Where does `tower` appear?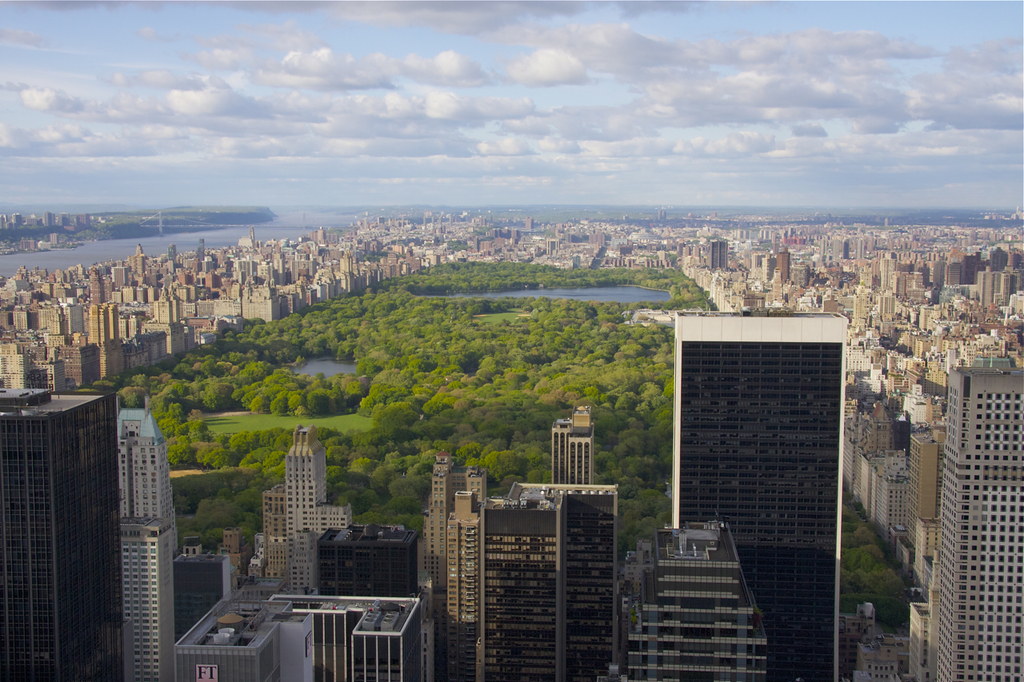
Appears at [x1=52, y1=340, x2=99, y2=390].
